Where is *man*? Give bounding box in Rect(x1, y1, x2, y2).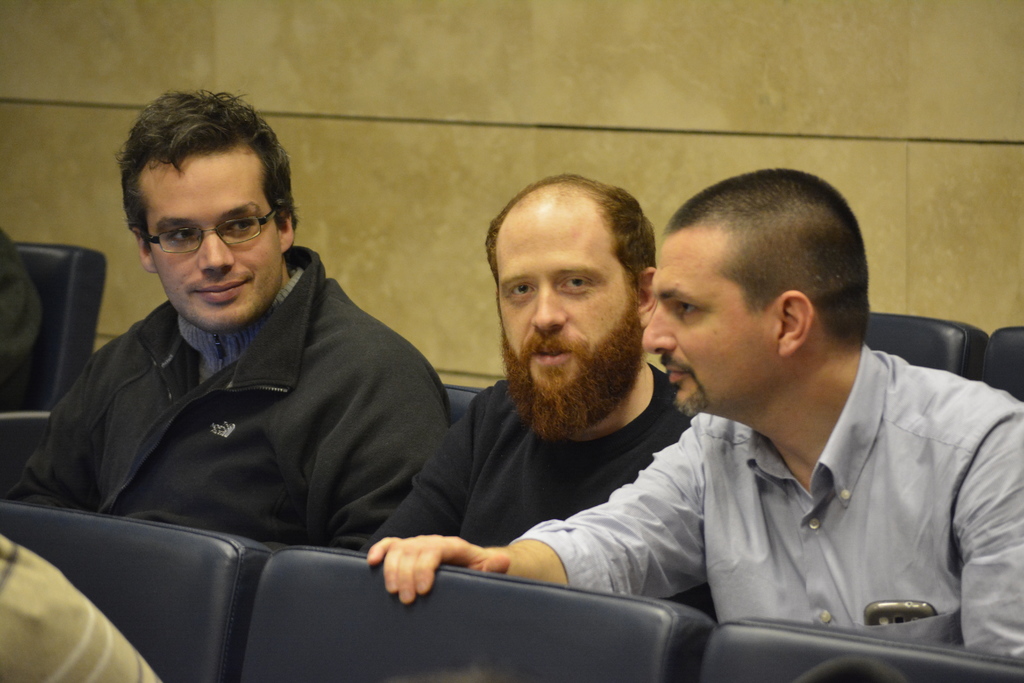
Rect(376, 175, 702, 536).
